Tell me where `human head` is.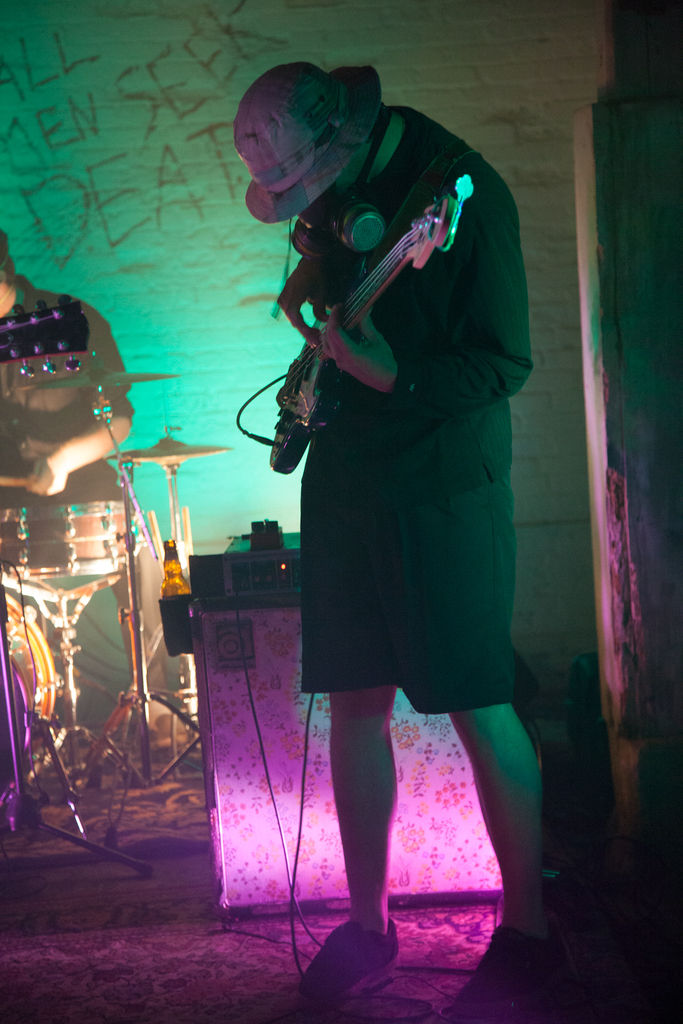
`human head` is at select_region(0, 232, 17, 310).
